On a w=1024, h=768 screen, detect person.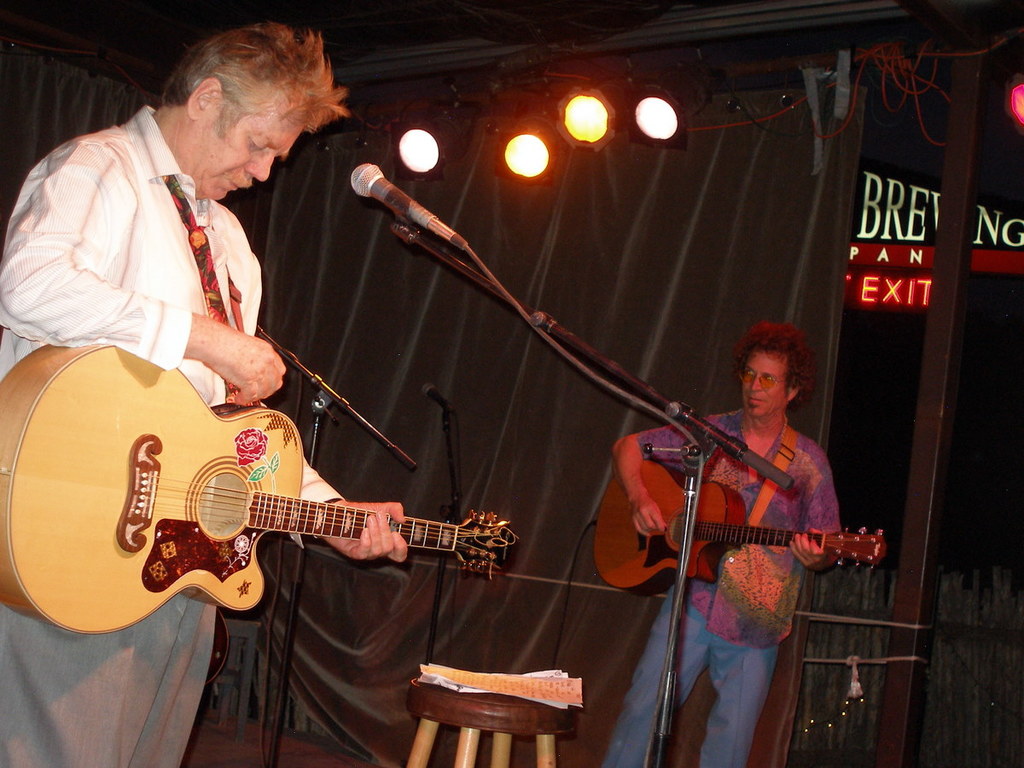
(x1=0, y1=24, x2=407, y2=767).
